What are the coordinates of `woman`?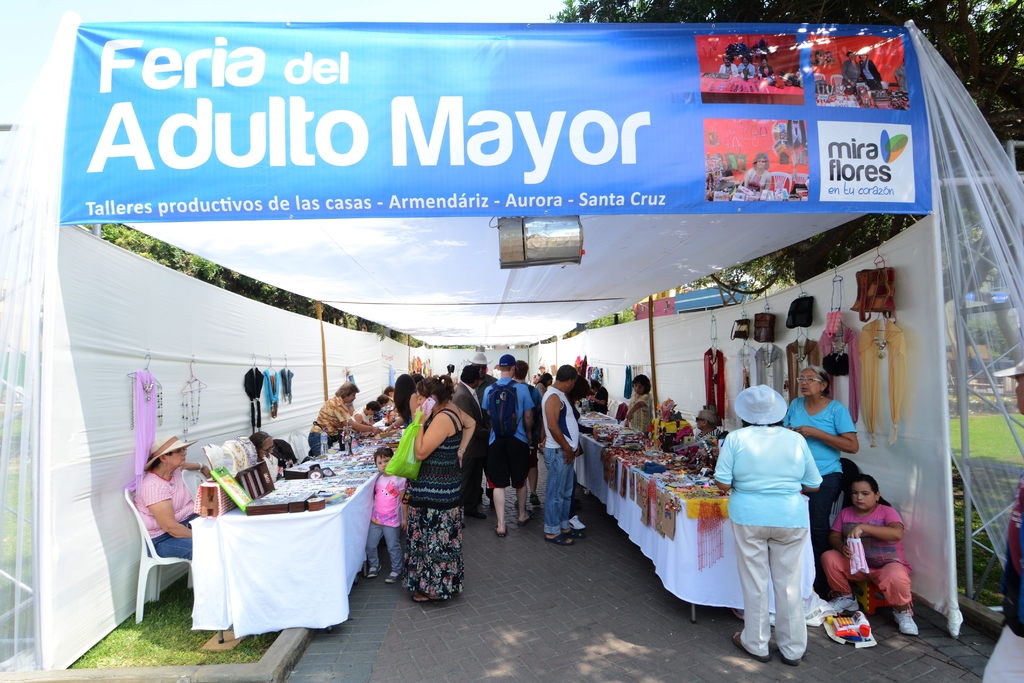
(x1=779, y1=365, x2=859, y2=586).
